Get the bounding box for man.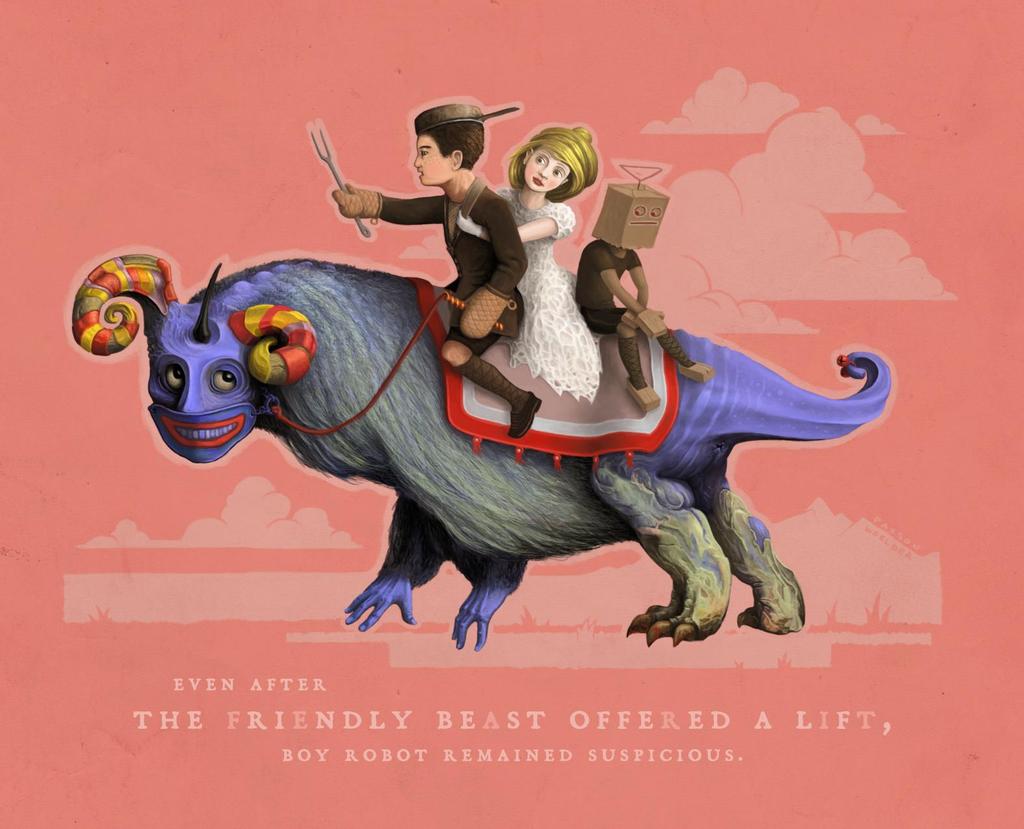
(328,102,530,441).
